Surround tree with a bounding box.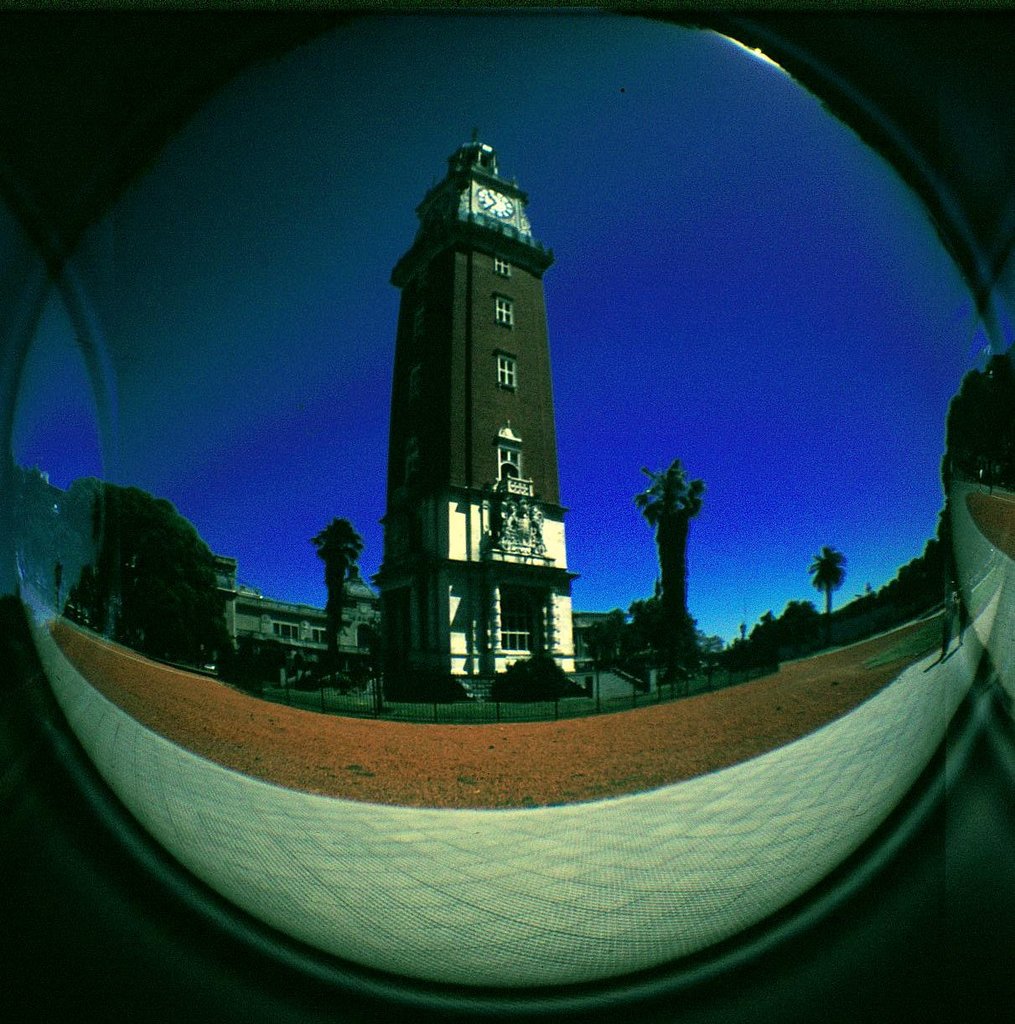
BBox(627, 455, 703, 665).
